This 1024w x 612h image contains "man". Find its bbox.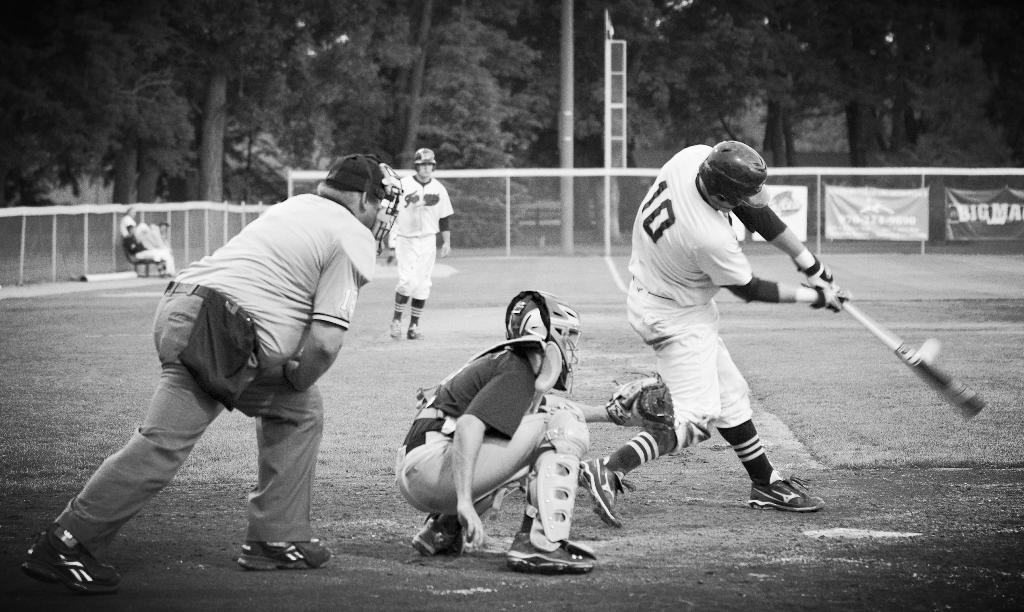
locate(394, 289, 673, 567).
